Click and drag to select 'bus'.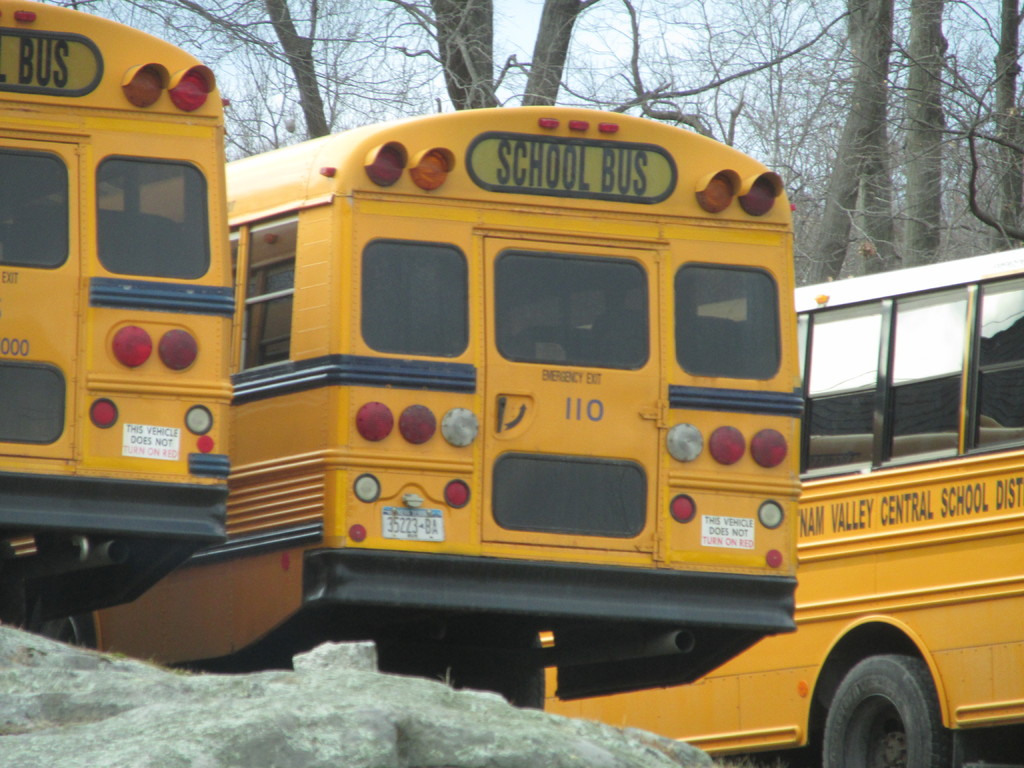
Selection: l=54, t=105, r=806, b=712.
